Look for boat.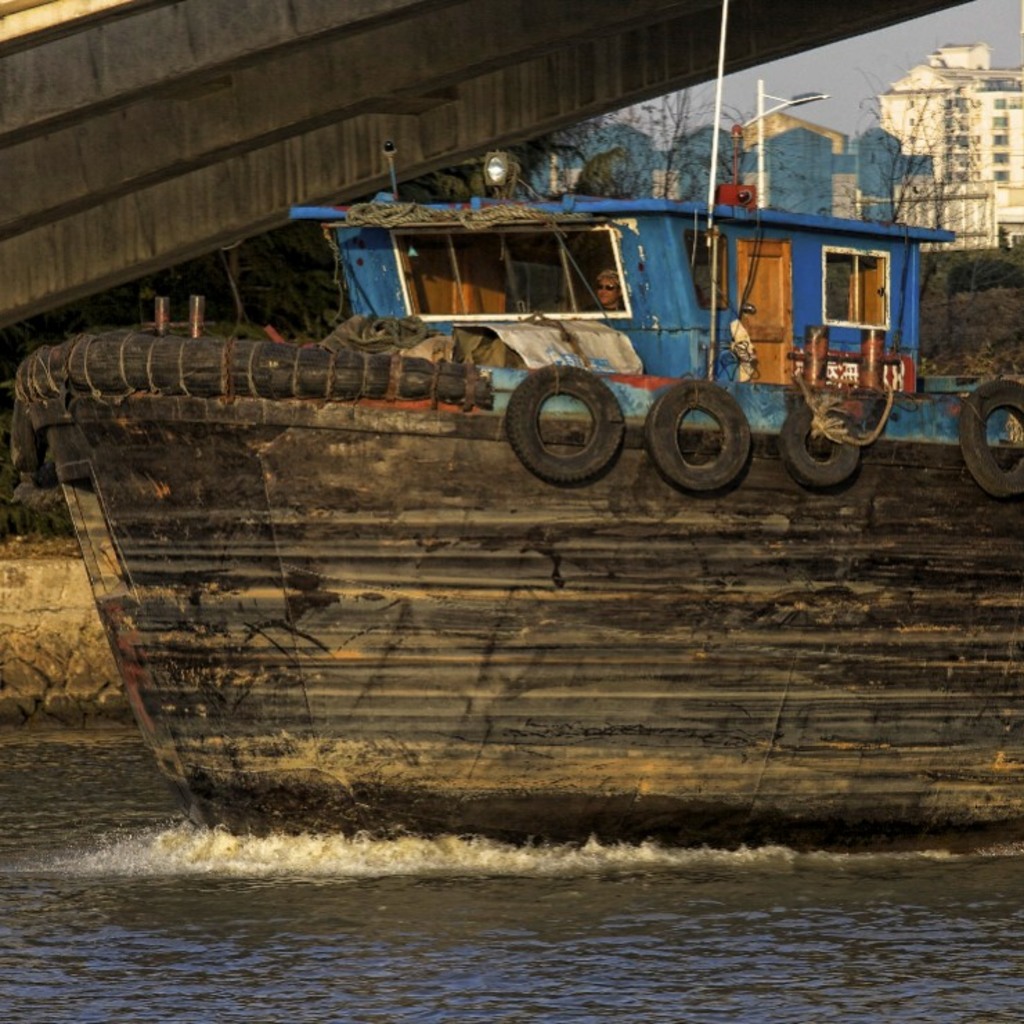
Found: x1=29 y1=120 x2=1002 y2=764.
